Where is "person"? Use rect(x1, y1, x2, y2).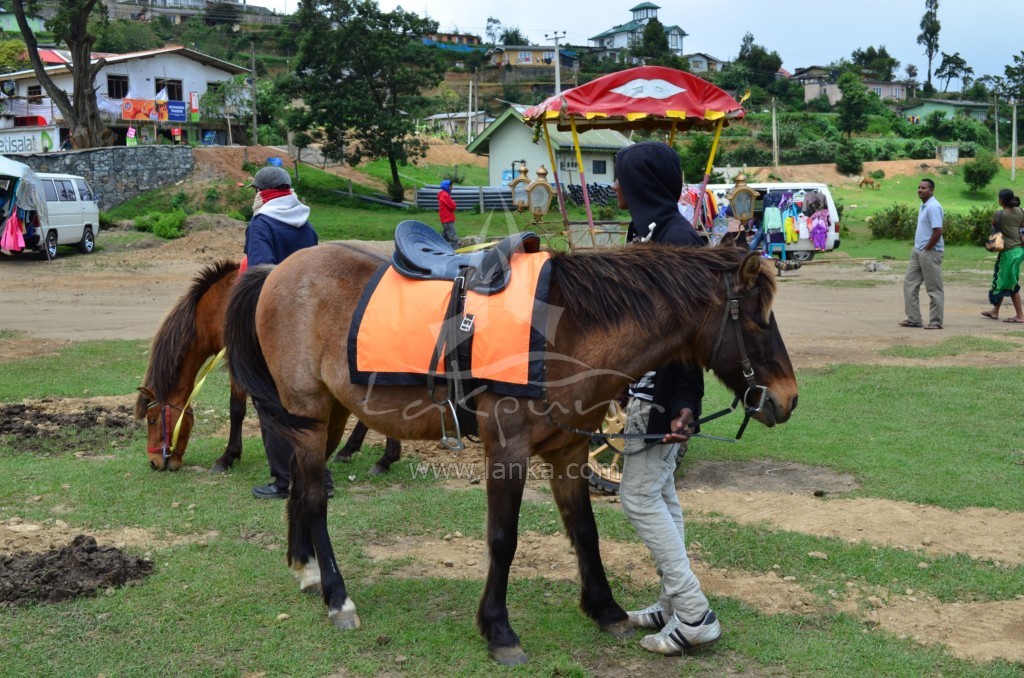
rect(986, 183, 1021, 322).
